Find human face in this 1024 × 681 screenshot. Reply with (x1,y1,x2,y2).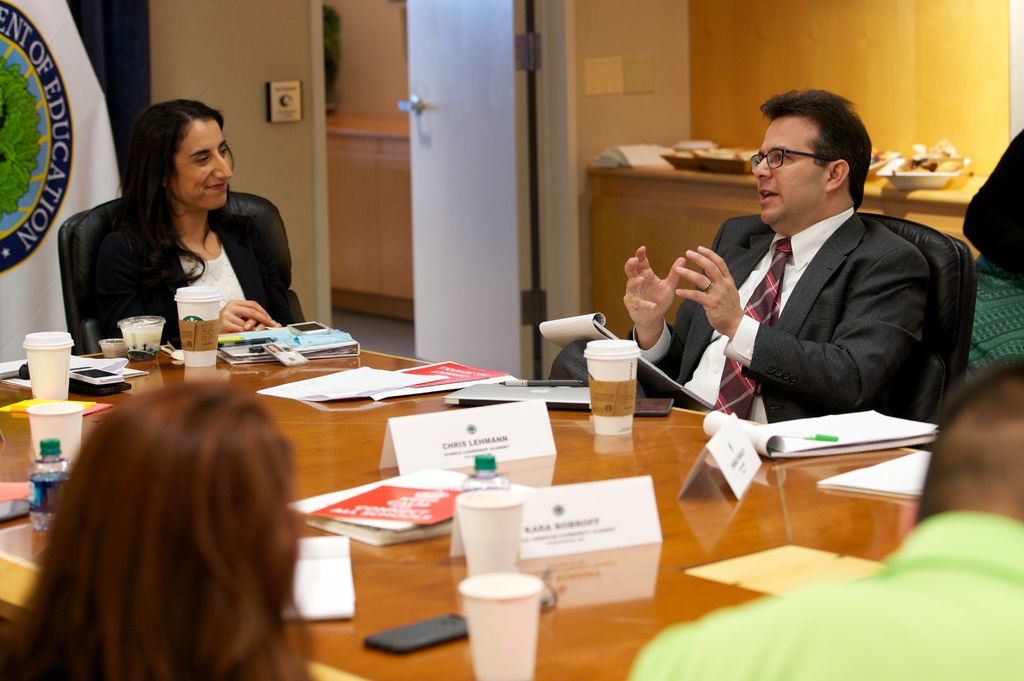
(754,113,824,222).
